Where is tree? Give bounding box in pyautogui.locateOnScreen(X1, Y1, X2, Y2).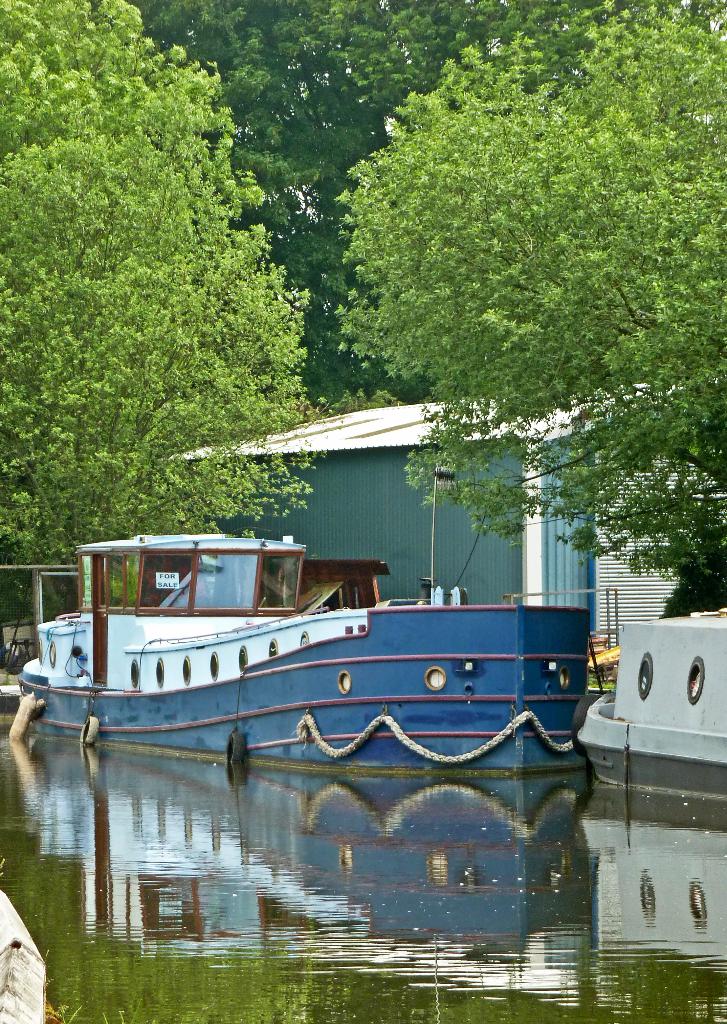
pyautogui.locateOnScreen(117, 1, 299, 252).
